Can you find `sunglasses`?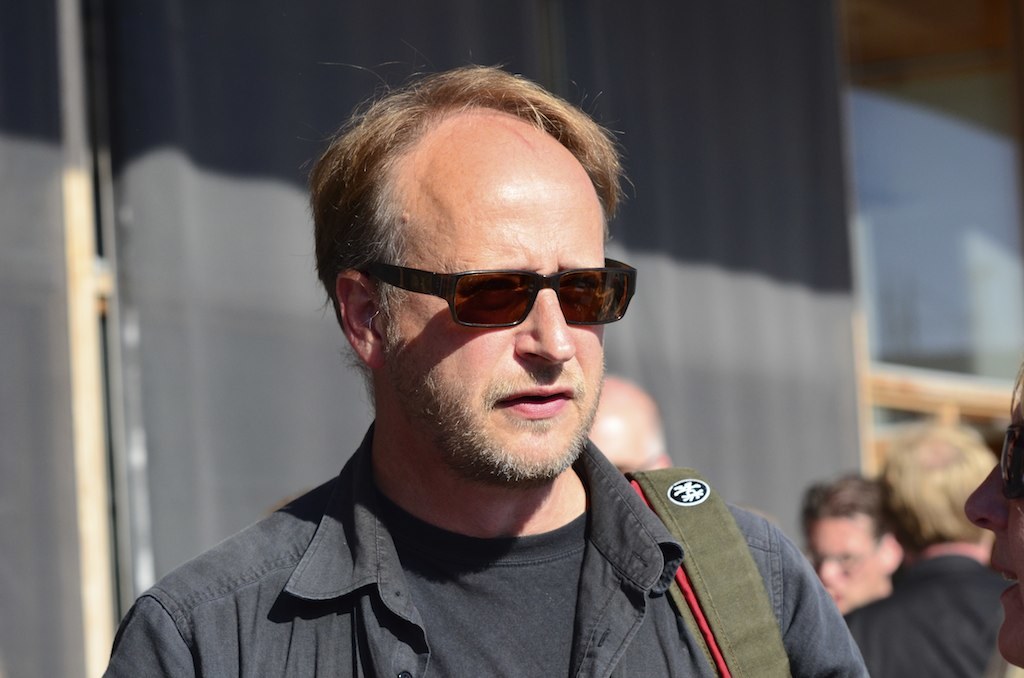
Yes, bounding box: box(365, 259, 635, 330).
